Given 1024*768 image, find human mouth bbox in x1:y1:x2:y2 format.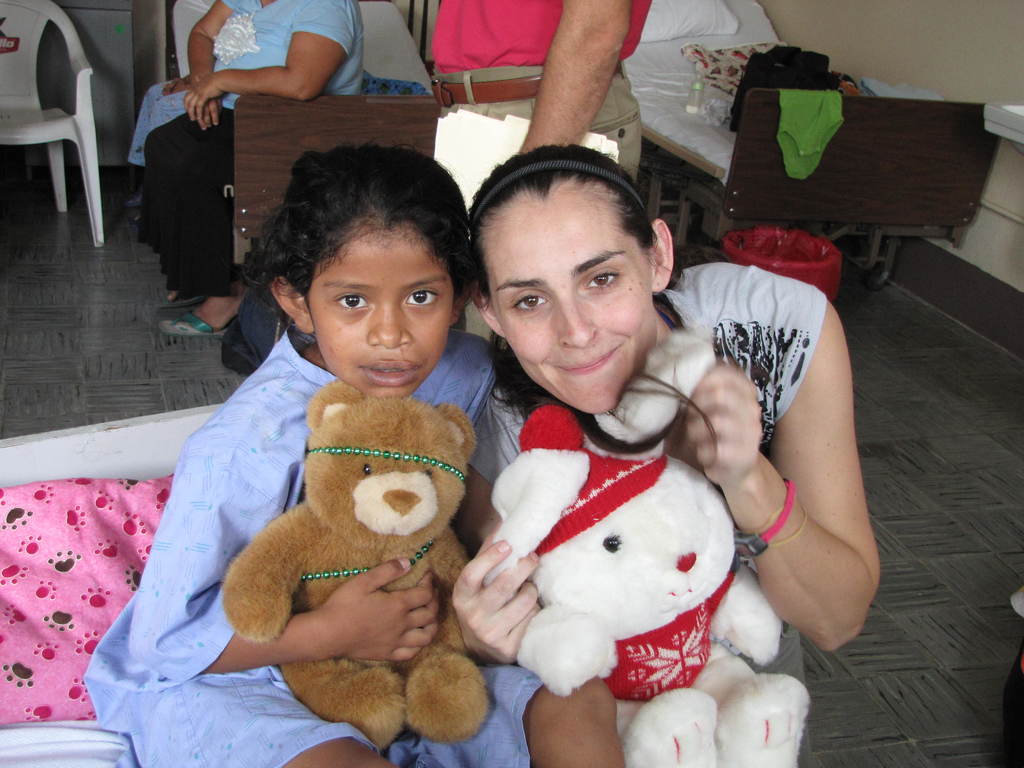
355:352:419:388.
